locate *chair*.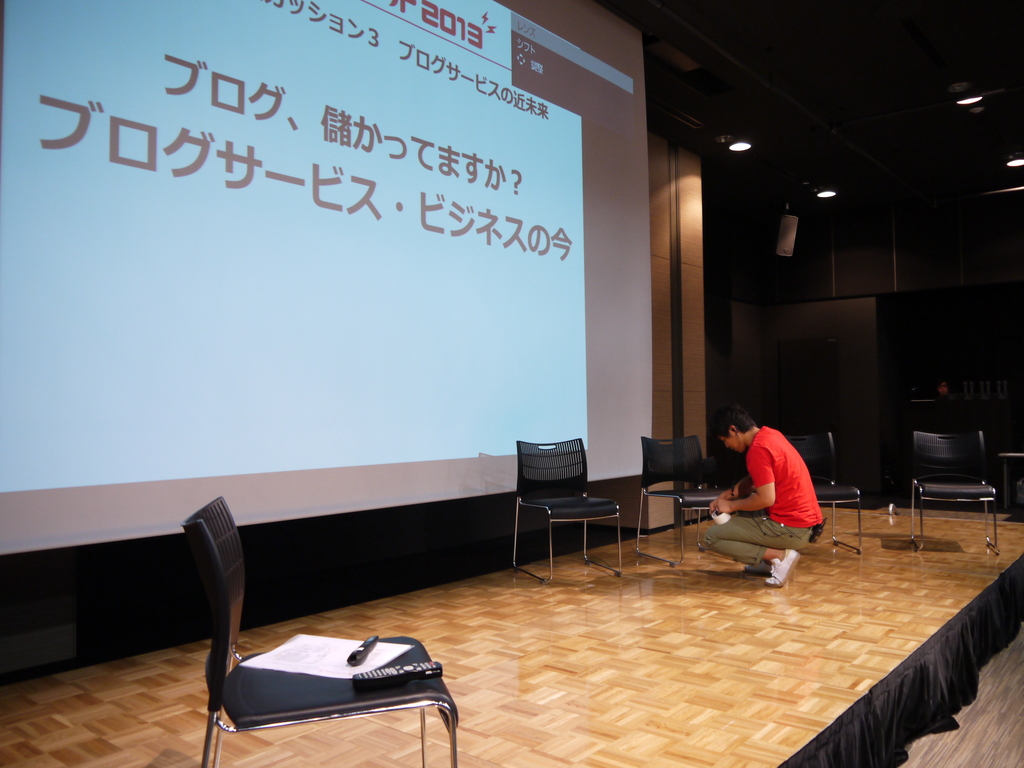
Bounding box: (x1=504, y1=434, x2=623, y2=589).
